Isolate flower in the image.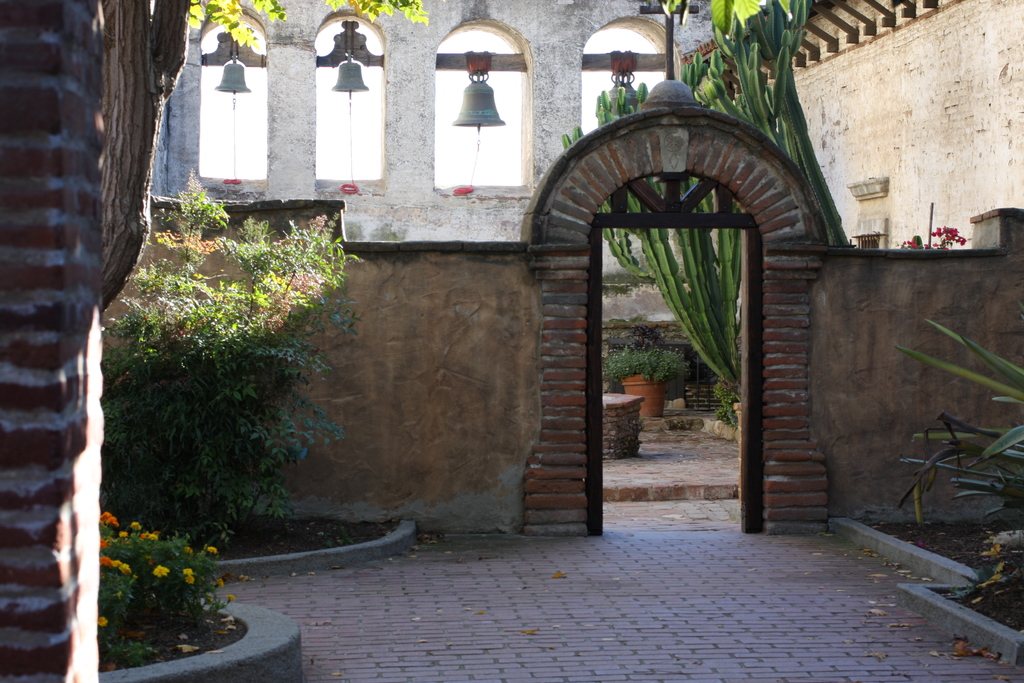
Isolated region: bbox=(130, 520, 139, 531).
